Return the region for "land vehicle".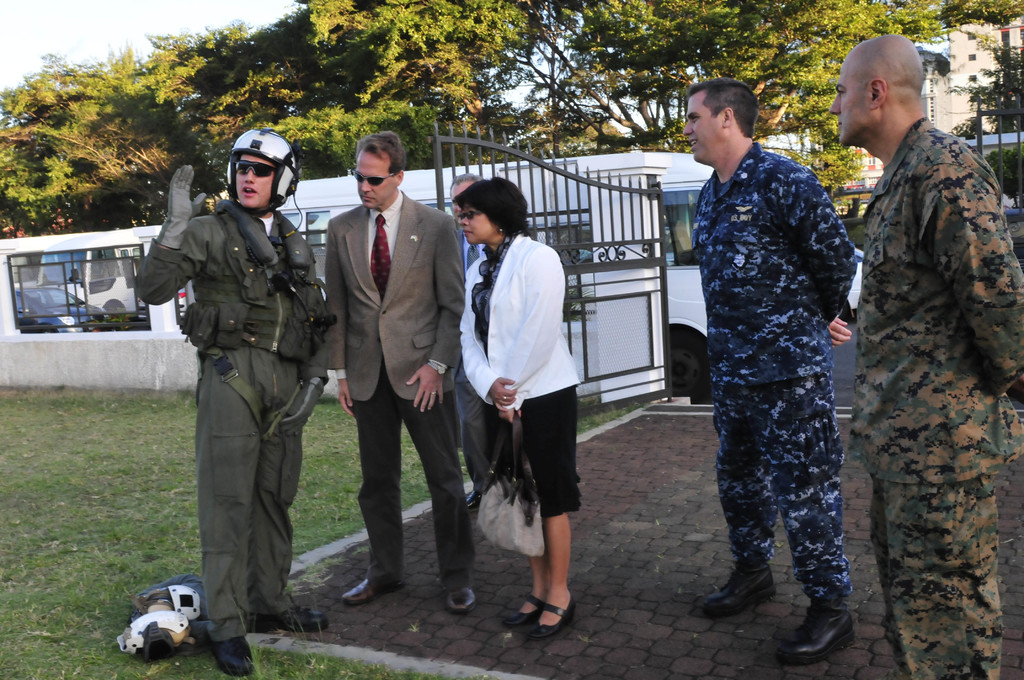
BBox(250, 151, 717, 398).
